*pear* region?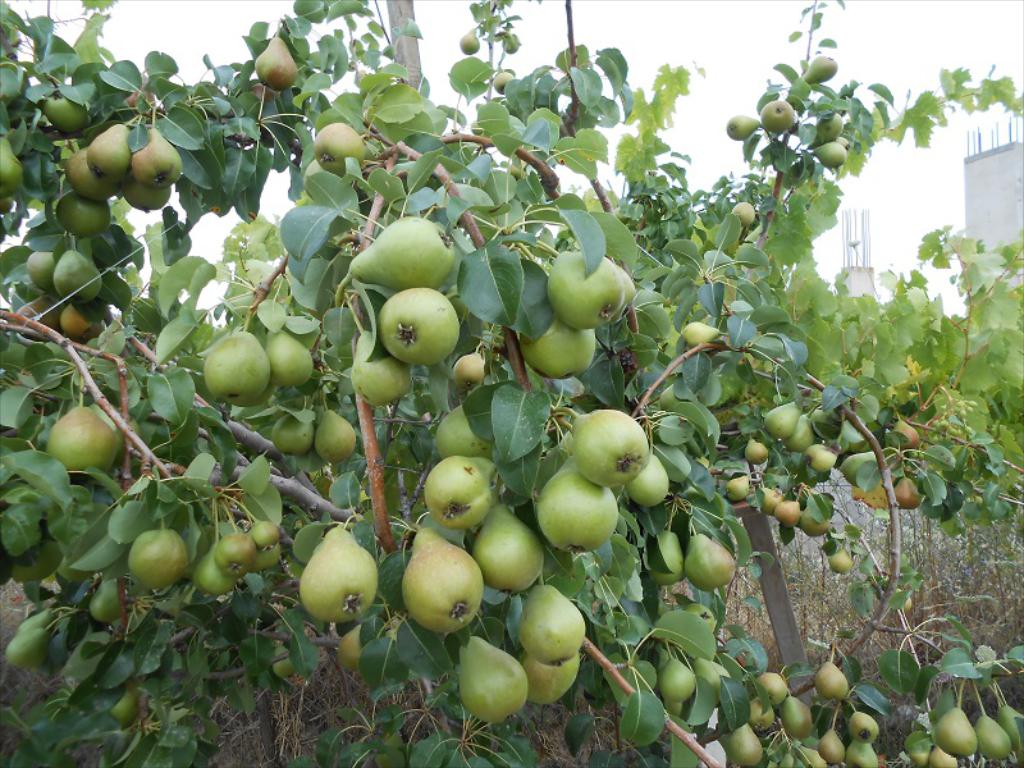
Rect(200, 326, 271, 406)
